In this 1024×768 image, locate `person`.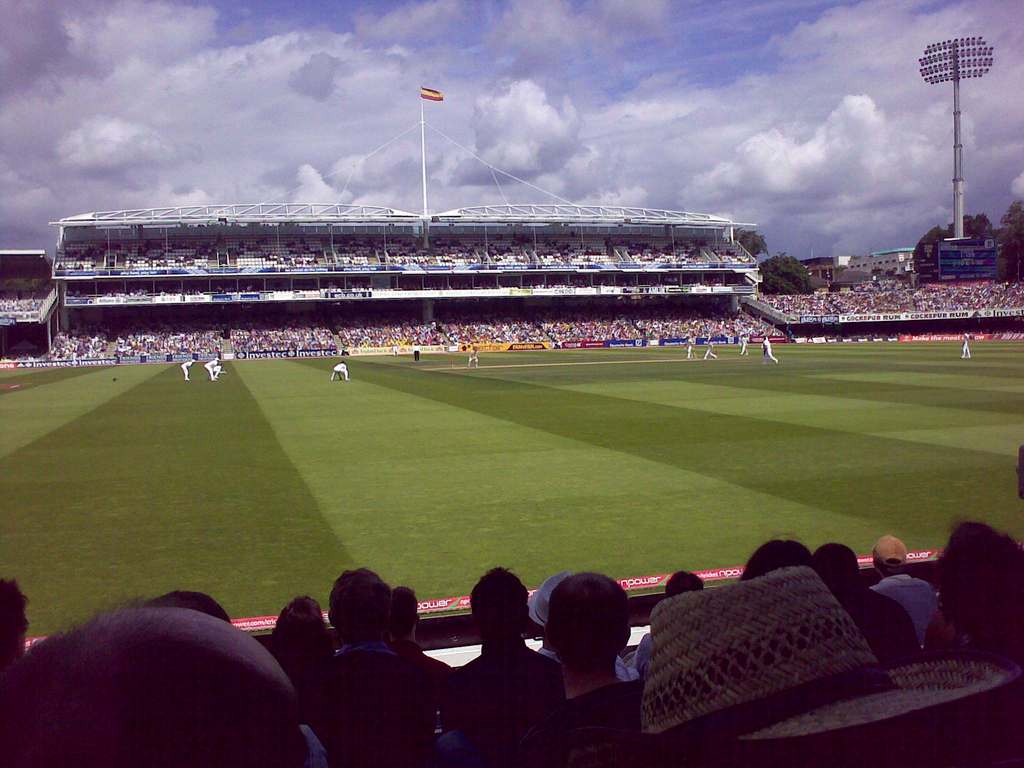
Bounding box: (left=956, top=332, right=972, bottom=359).
